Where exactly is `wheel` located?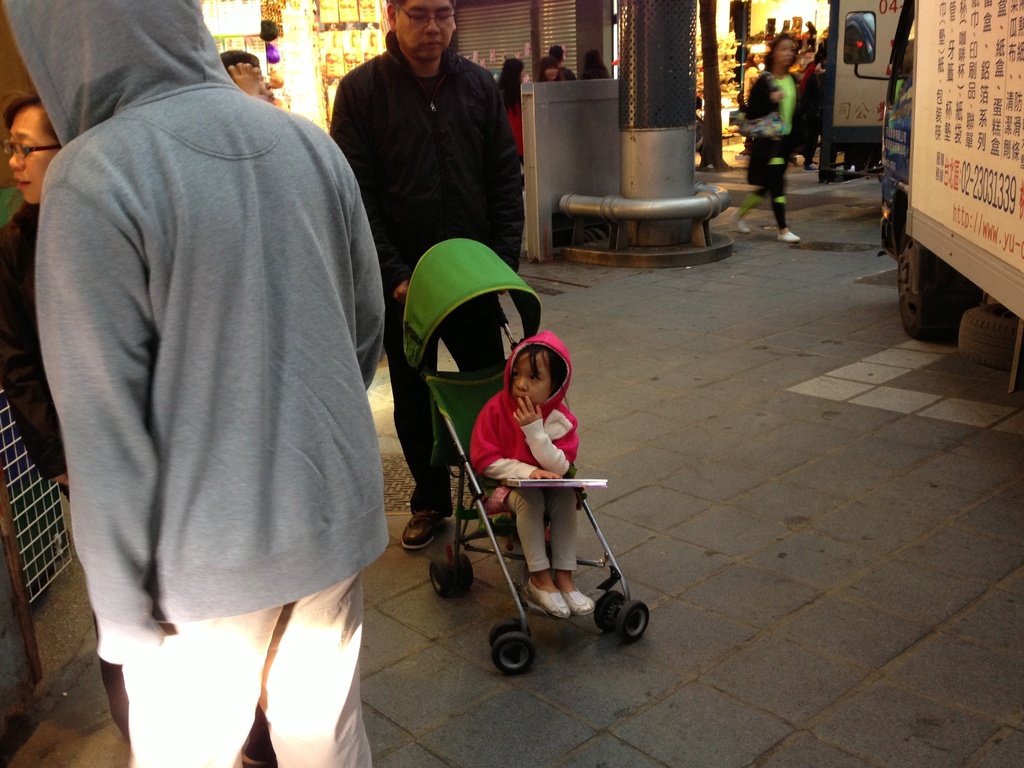
Its bounding box is {"x1": 620, "y1": 601, "x2": 648, "y2": 643}.
